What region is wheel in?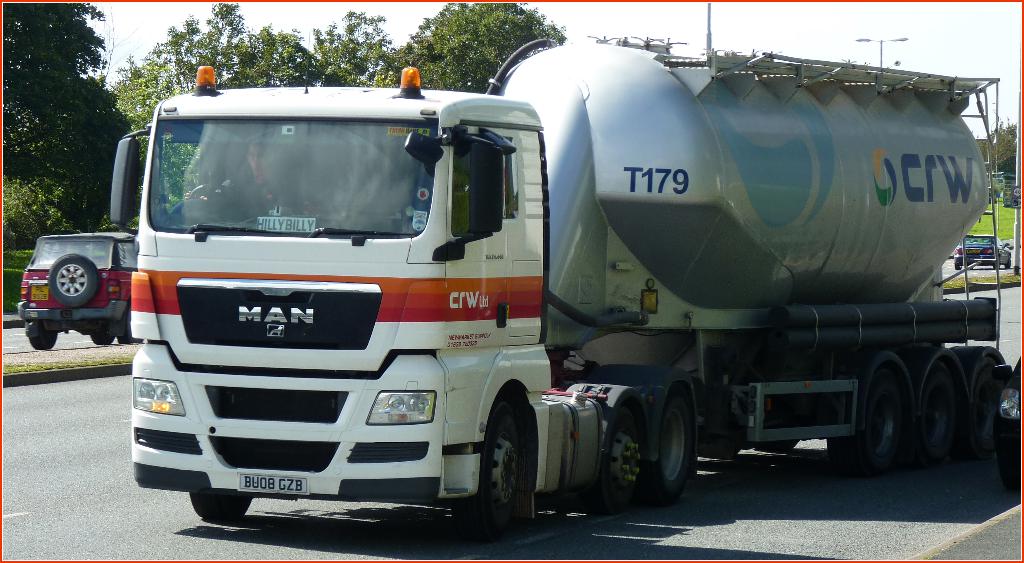
{"left": 89, "top": 324, "right": 113, "bottom": 347}.
